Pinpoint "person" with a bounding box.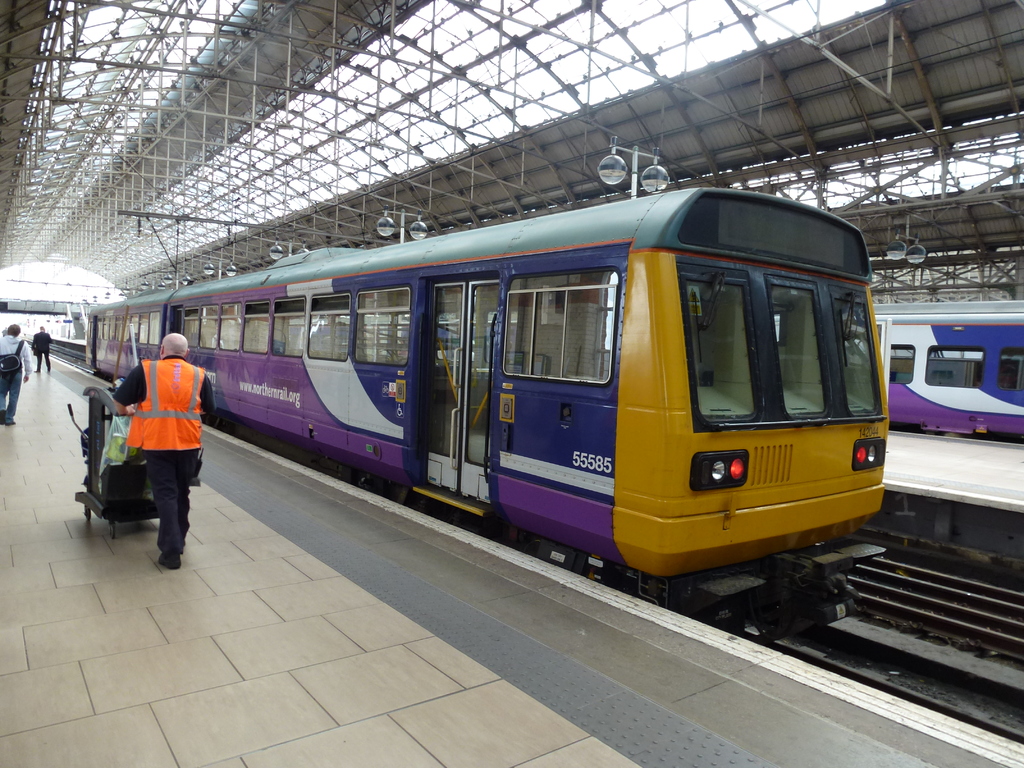
bbox=[101, 303, 197, 561].
